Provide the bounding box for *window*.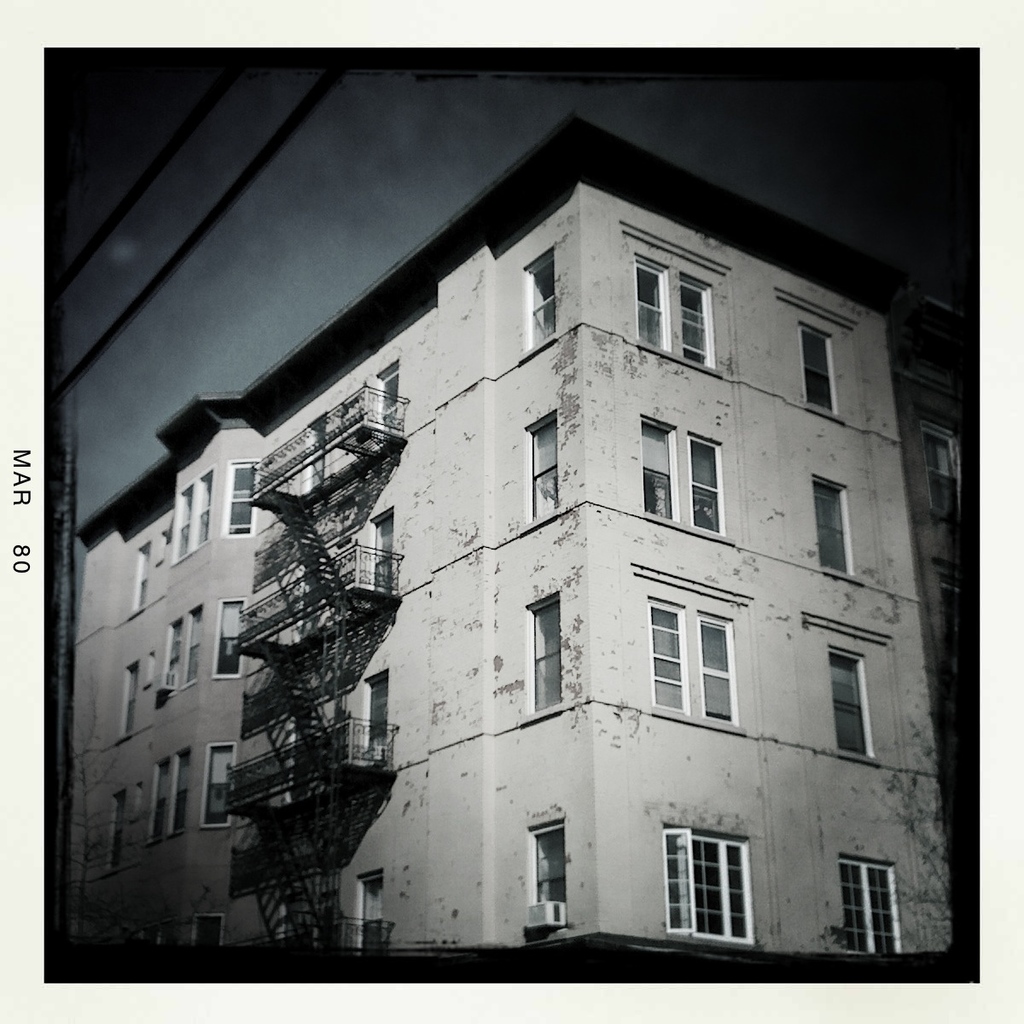
188, 608, 207, 689.
